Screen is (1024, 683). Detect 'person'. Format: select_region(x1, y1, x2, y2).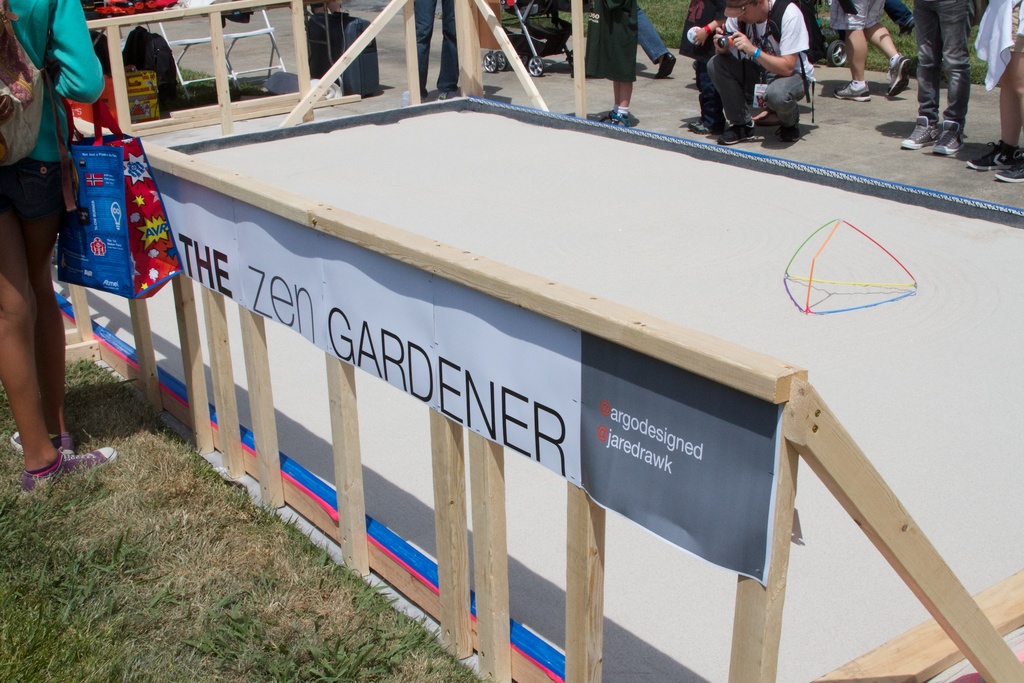
select_region(965, 0, 1023, 187).
